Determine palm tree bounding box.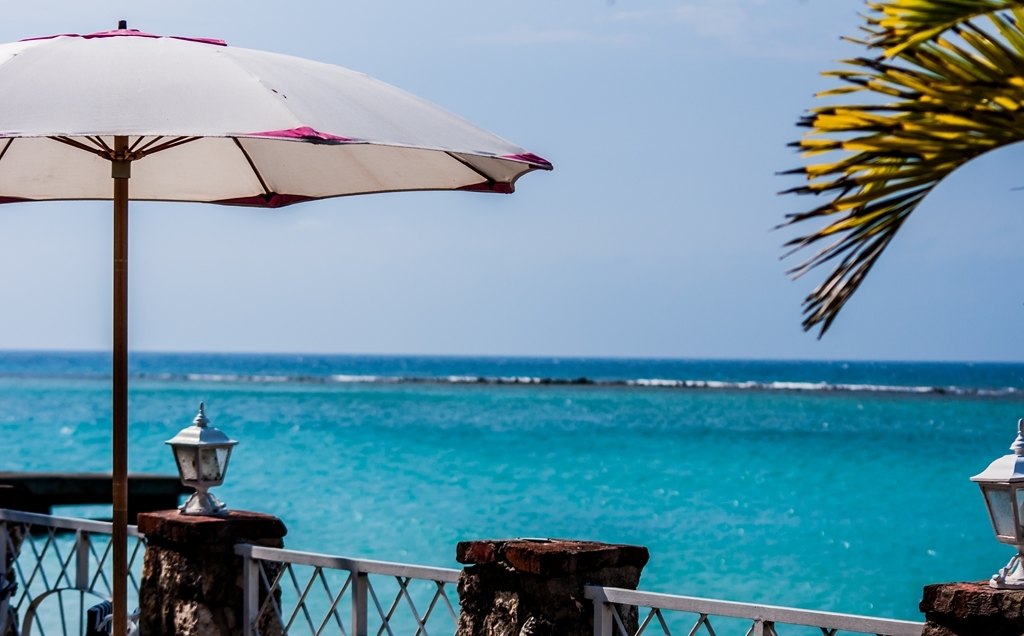
Determined: bbox=[760, 0, 1021, 347].
